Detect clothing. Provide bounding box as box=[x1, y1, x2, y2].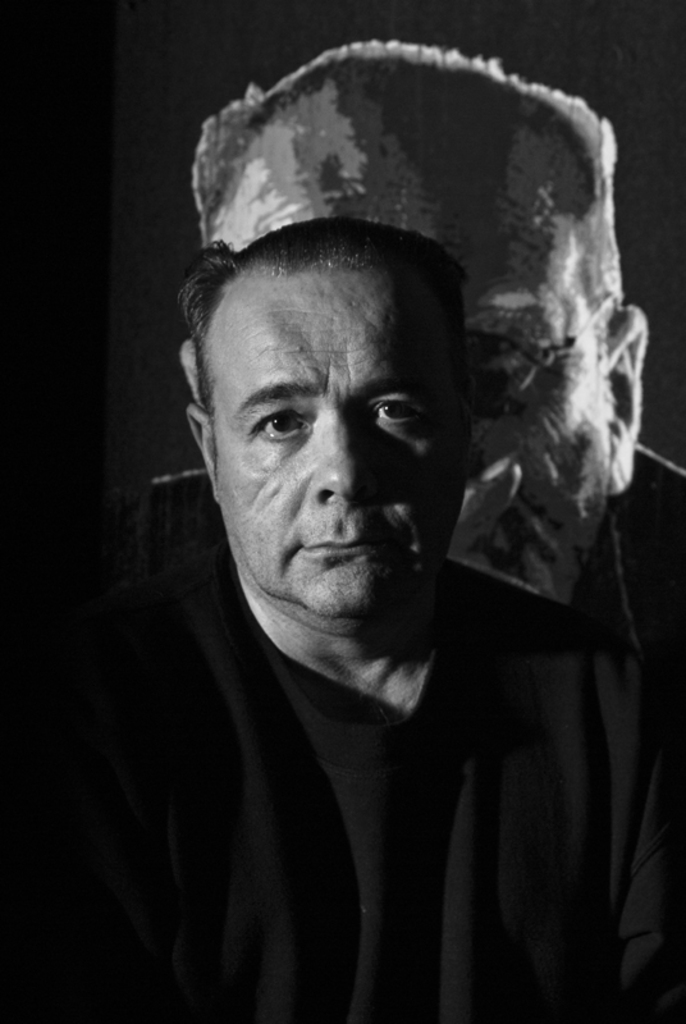
box=[136, 453, 685, 666].
